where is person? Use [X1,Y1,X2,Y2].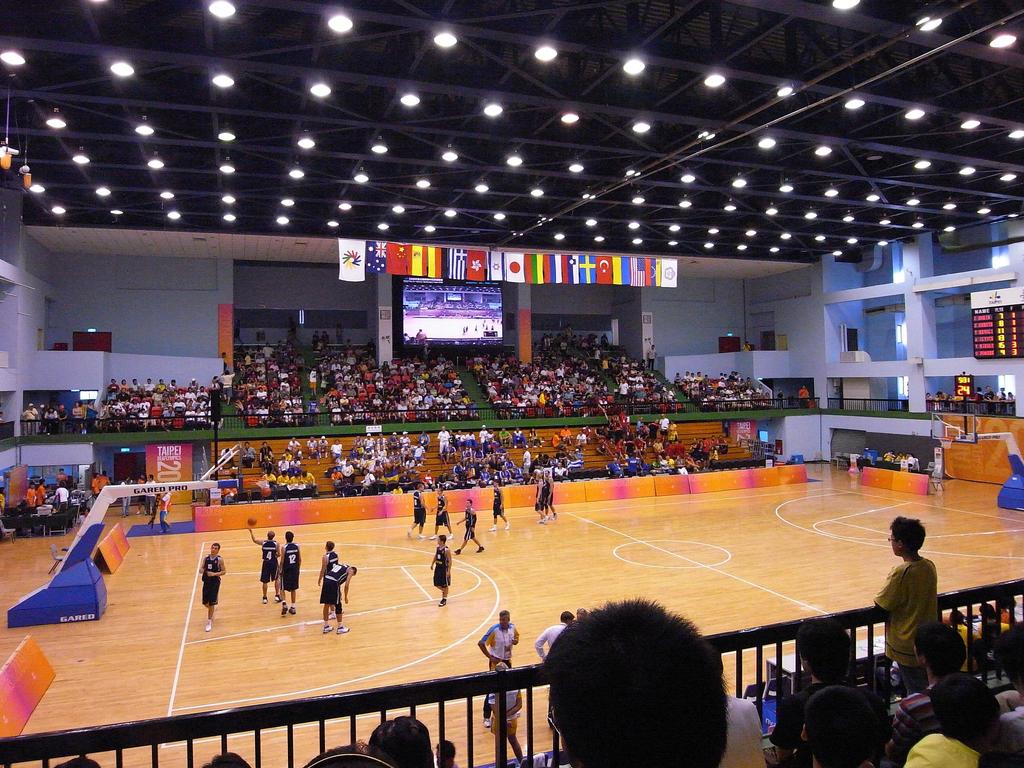
[404,490,435,541].
